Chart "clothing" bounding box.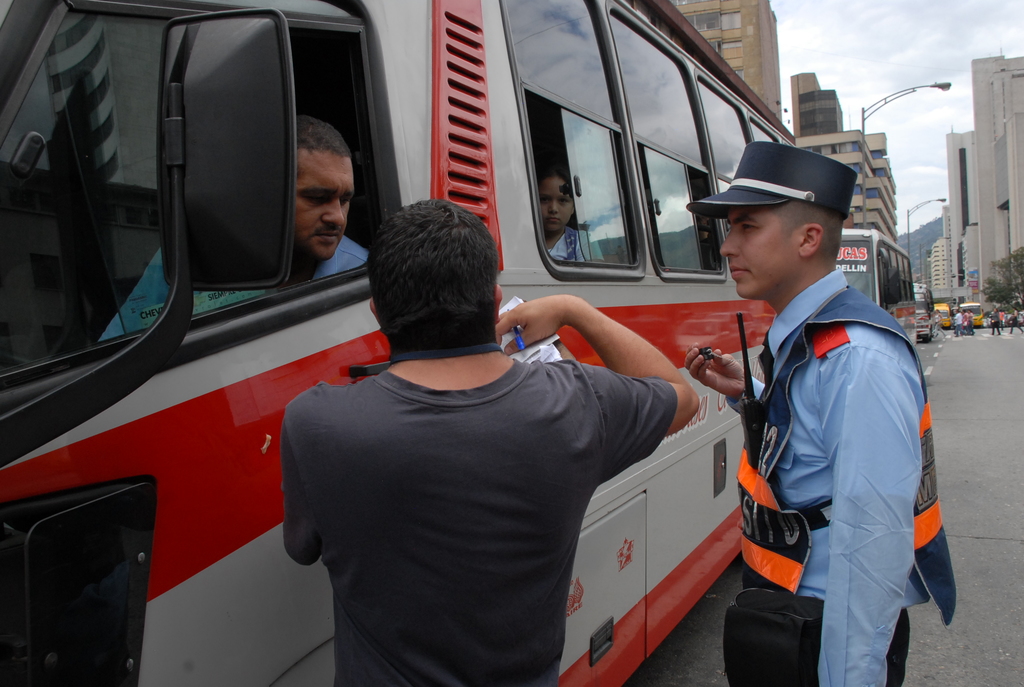
Charted: pyautogui.locateOnScreen(744, 264, 963, 686).
